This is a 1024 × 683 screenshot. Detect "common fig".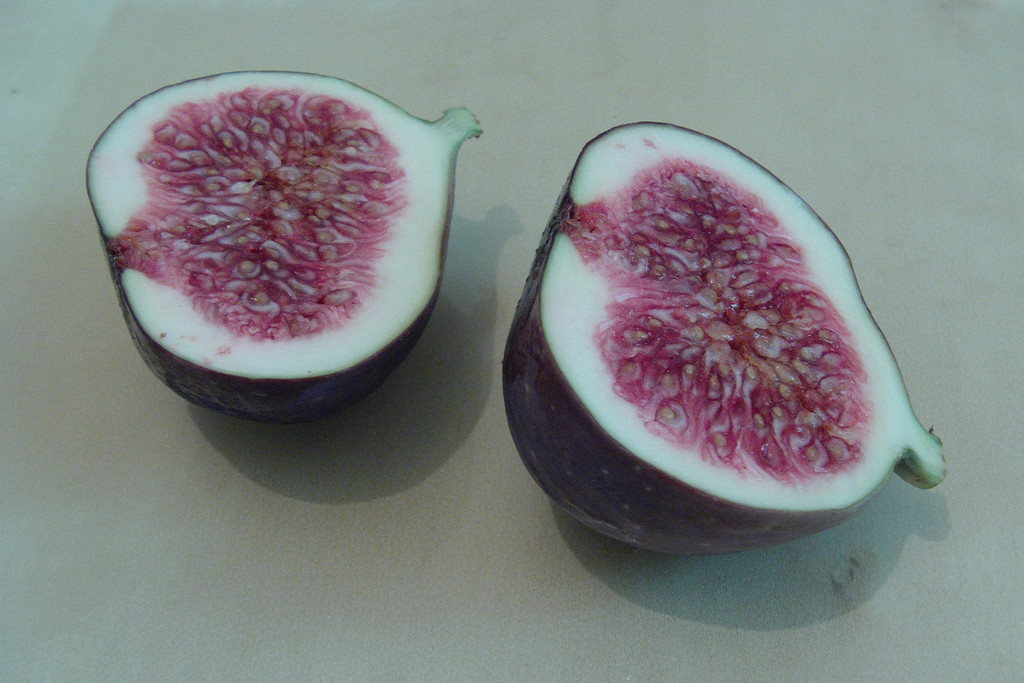
locate(83, 69, 483, 426).
